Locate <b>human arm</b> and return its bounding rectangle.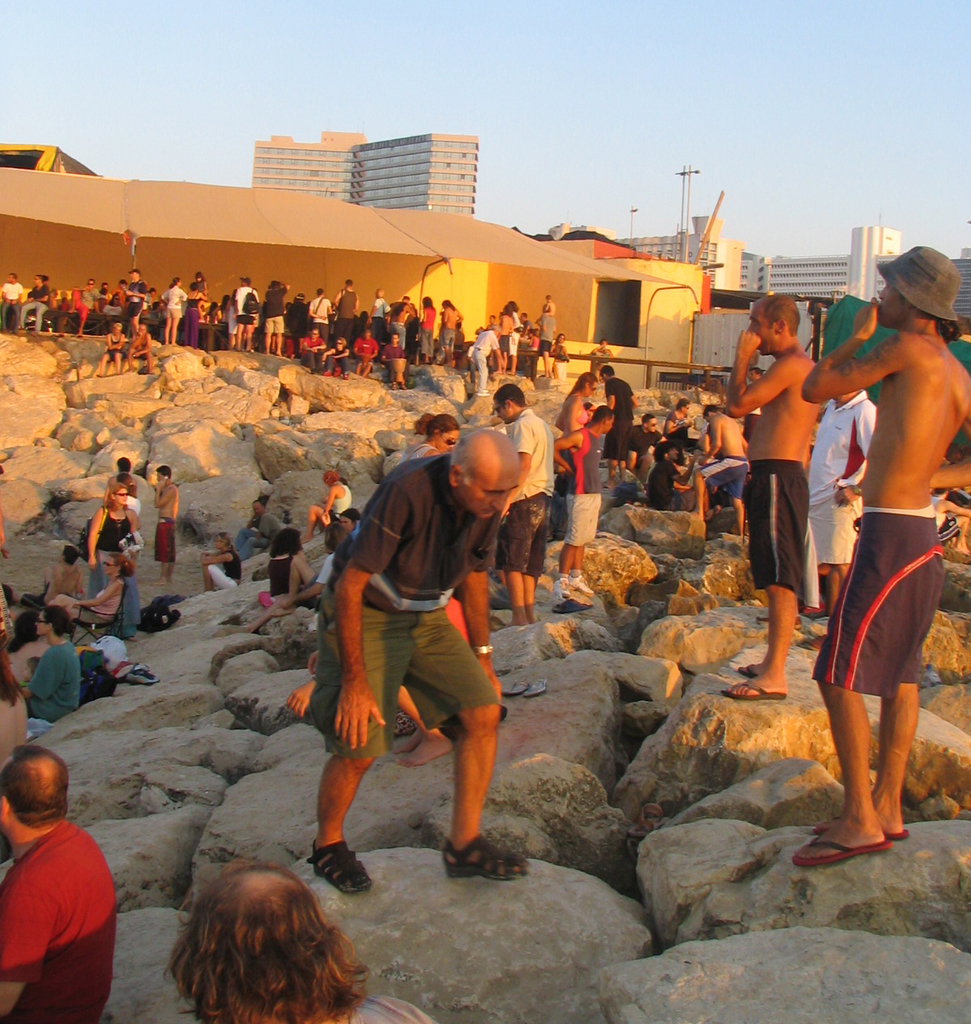
x1=216, y1=308, x2=223, y2=322.
